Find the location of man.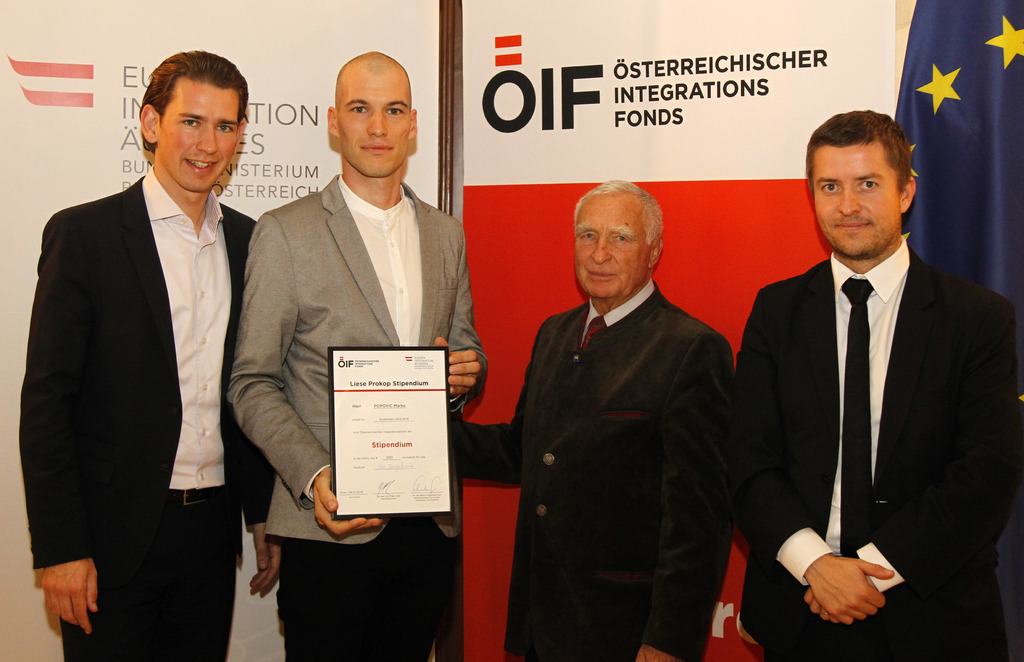
Location: 230, 52, 487, 661.
